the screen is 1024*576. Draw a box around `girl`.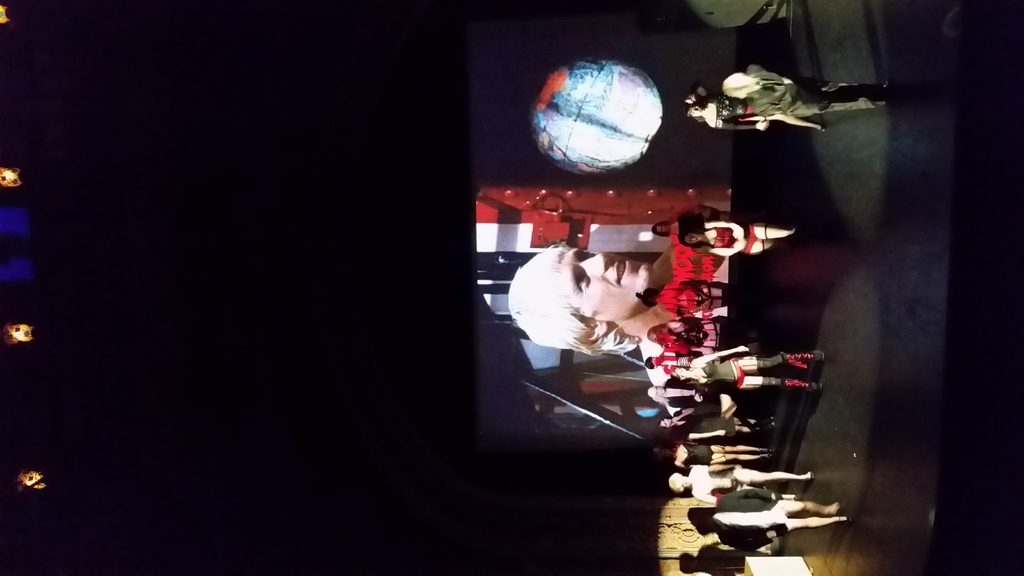
bbox(653, 211, 709, 242).
